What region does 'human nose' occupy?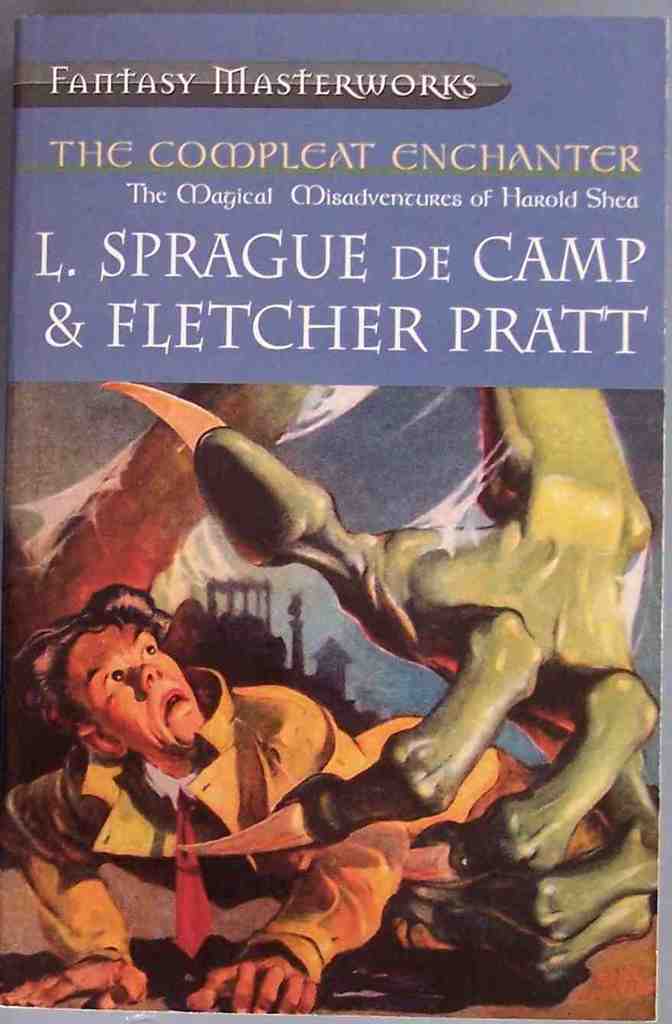
[left=129, top=661, right=164, bottom=691].
